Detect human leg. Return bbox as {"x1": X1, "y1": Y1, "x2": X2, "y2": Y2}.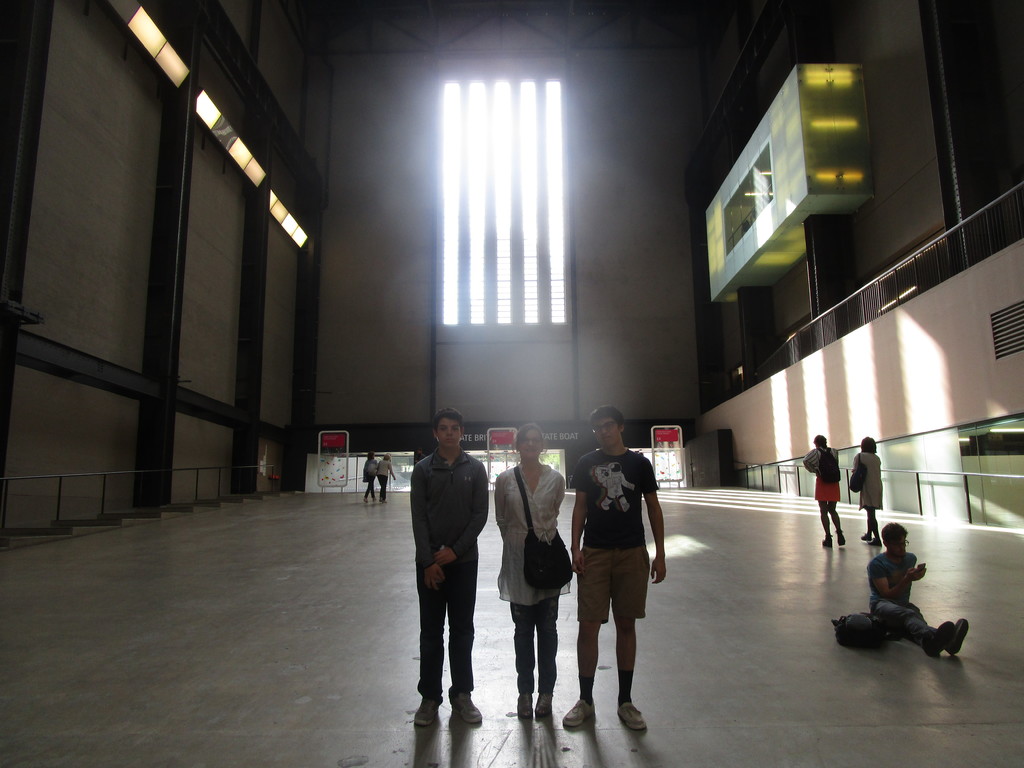
{"x1": 868, "y1": 514, "x2": 877, "y2": 543}.
